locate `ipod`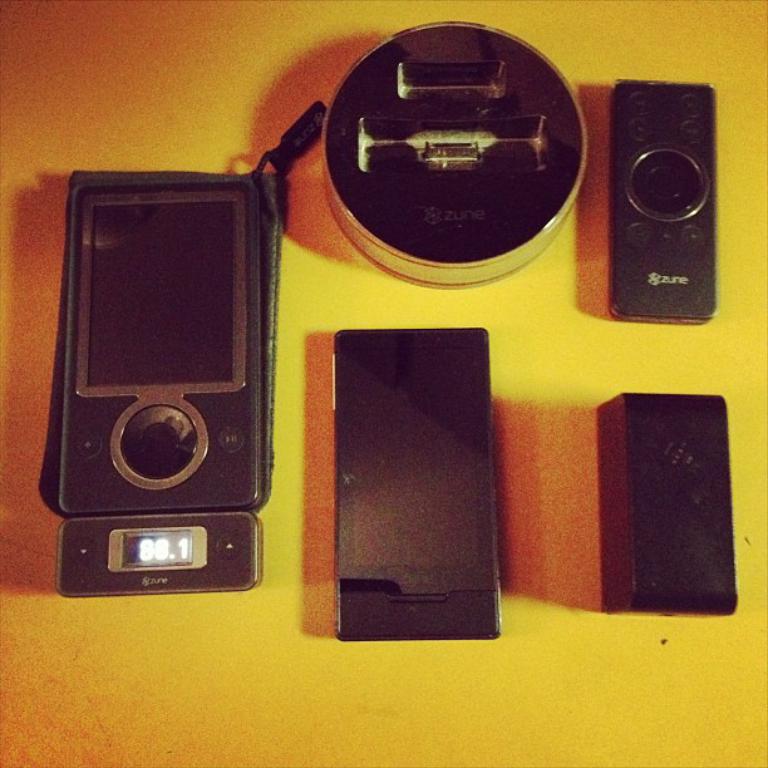
locate(609, 79, 718, 324)
